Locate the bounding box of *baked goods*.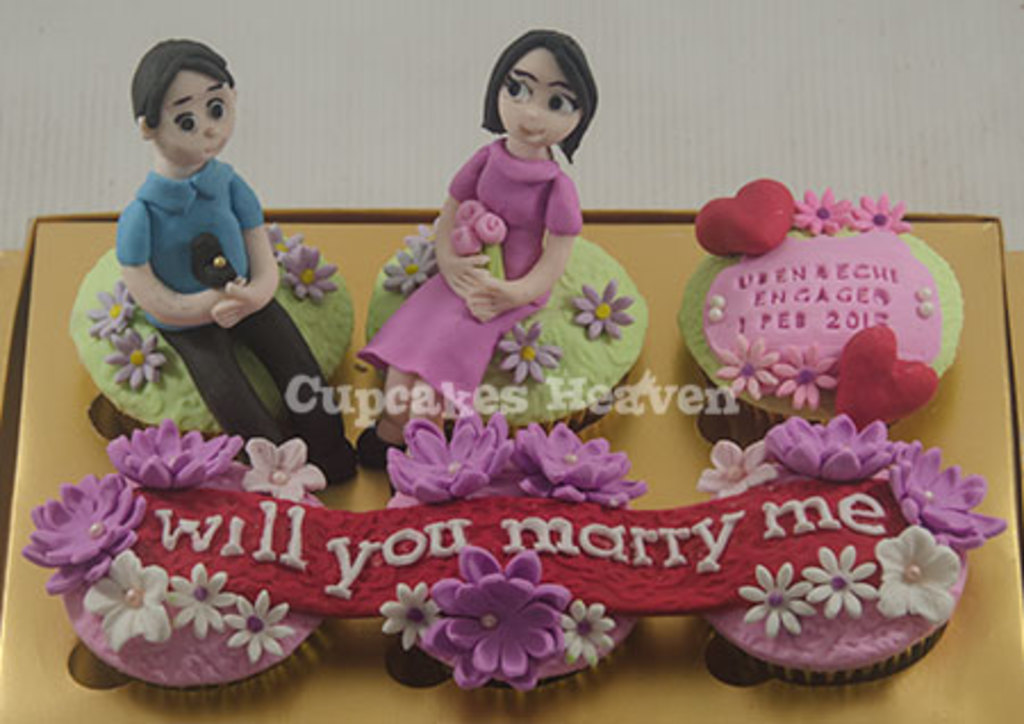
Bounding box: <box>18,423,328,694</box>.
